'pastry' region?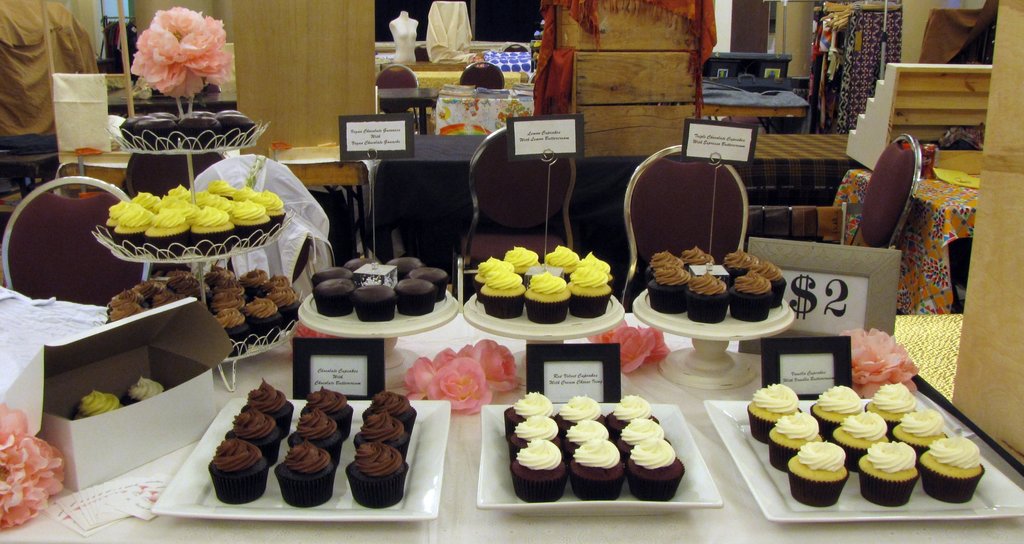
[left=230, top=200, right=273, bottom=231]
